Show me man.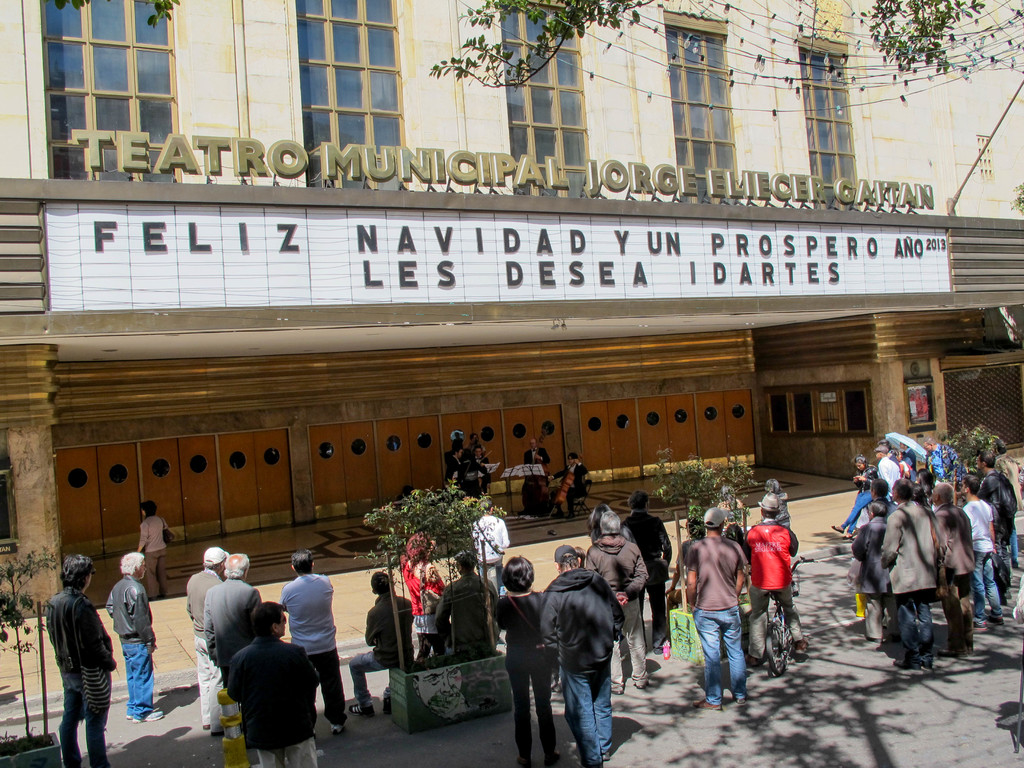
man is here: left=443, top=442, right=460, bottom=490.
